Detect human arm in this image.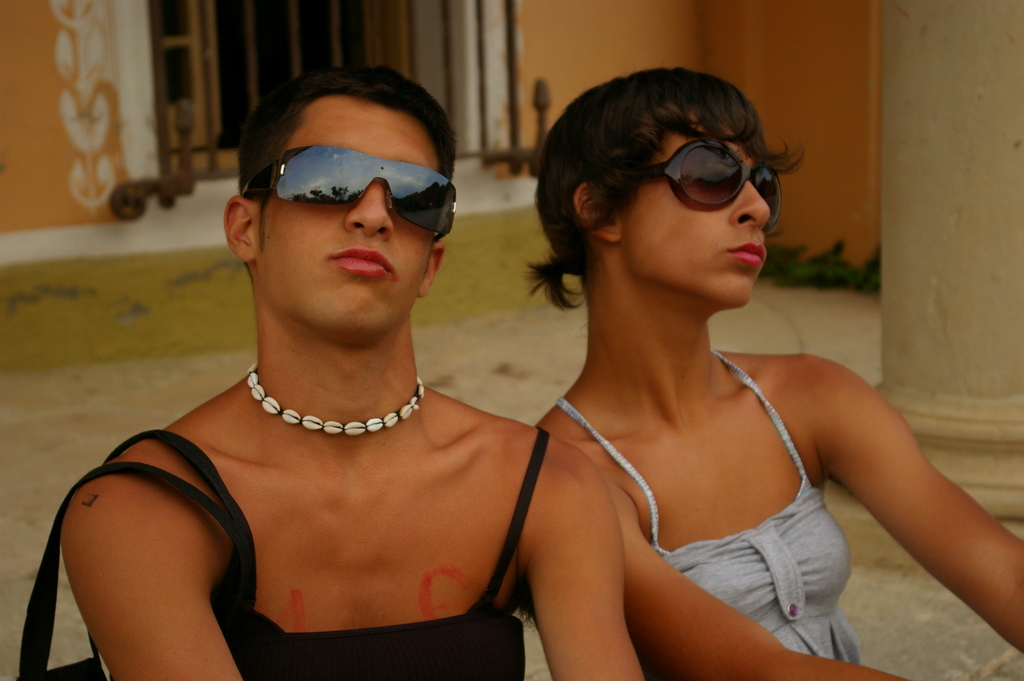
Detection: (x1=522, y1=439, x2=641, y2=680).
